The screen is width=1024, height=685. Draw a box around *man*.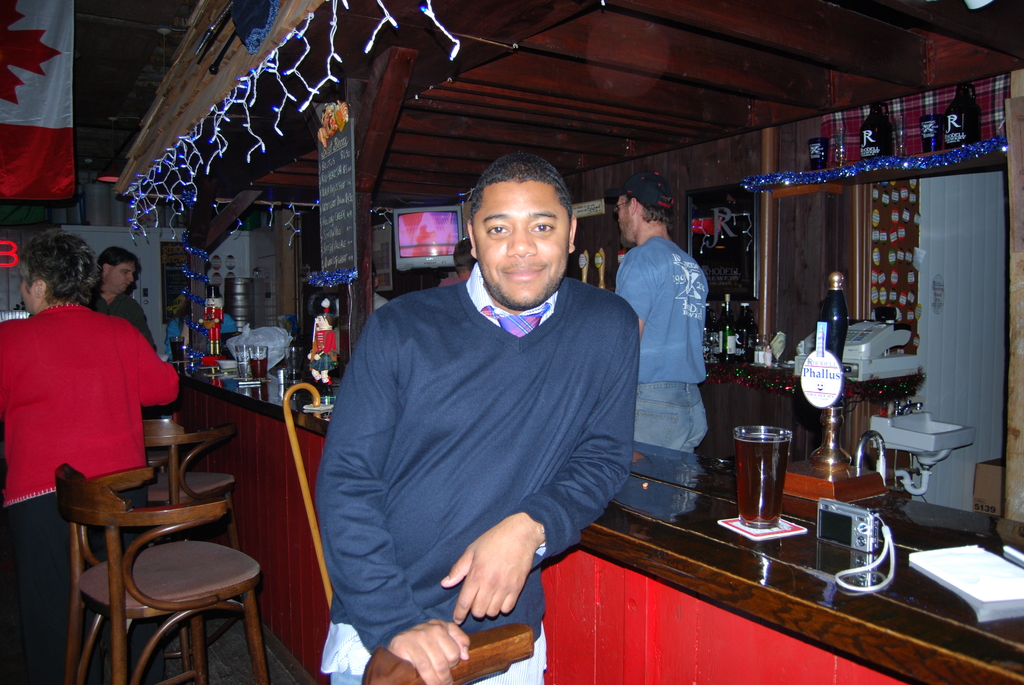
Rect(320, 155, 650, 663).
